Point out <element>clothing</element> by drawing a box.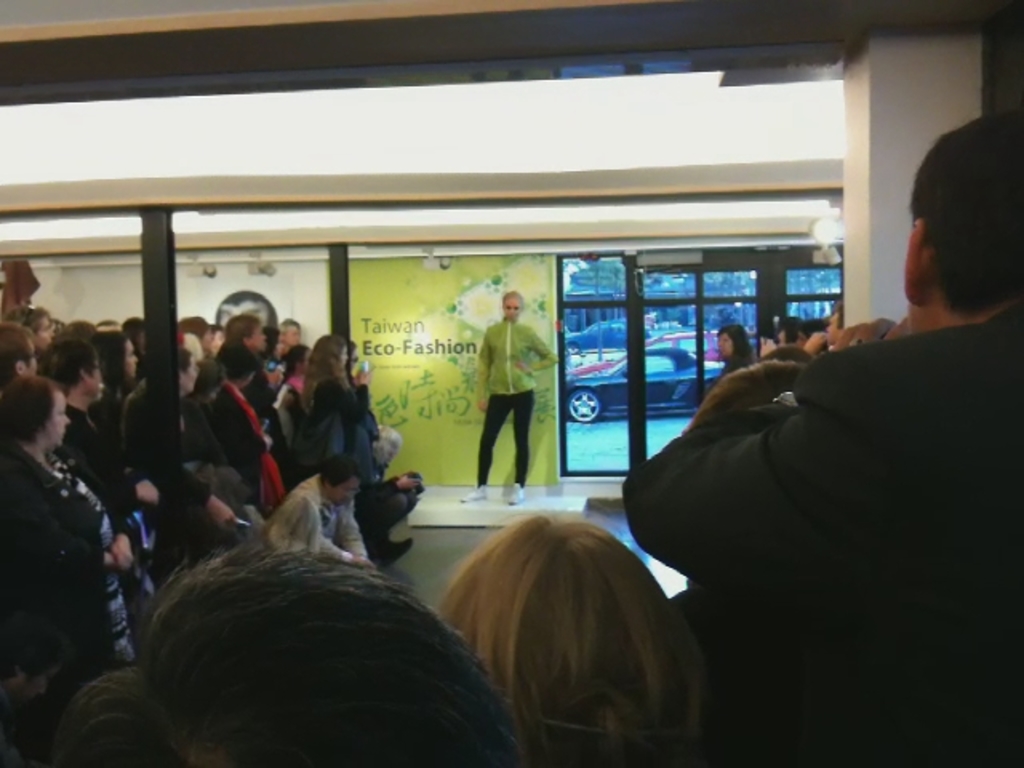
(x1=720, y1=346, x2=754, y2=381).
